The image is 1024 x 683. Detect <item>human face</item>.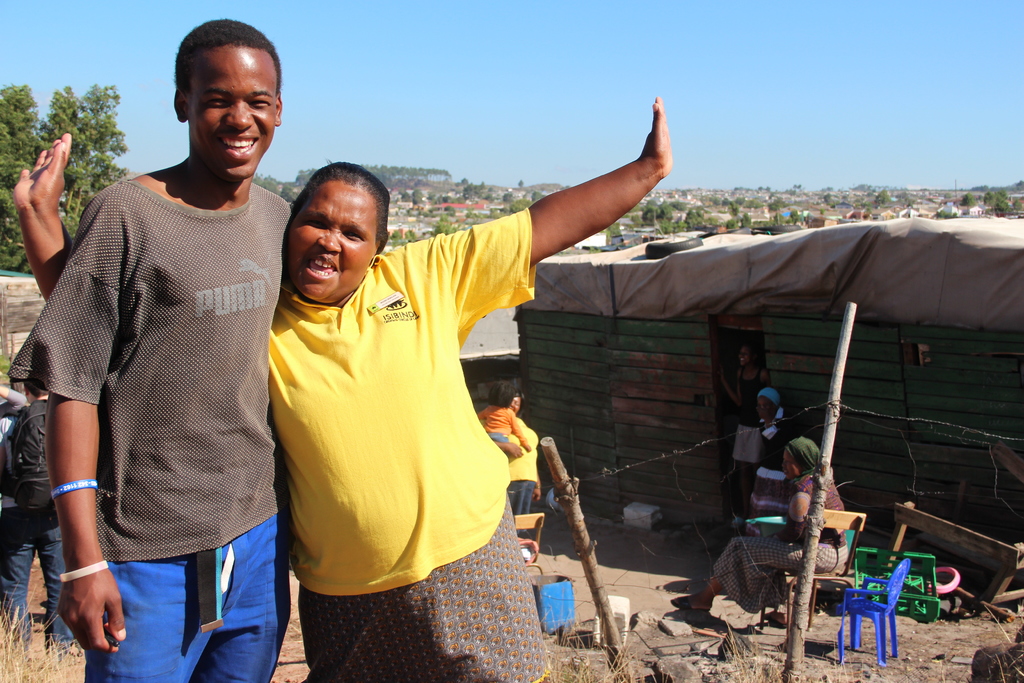
Detection: box(781, 450, 802, 478).
